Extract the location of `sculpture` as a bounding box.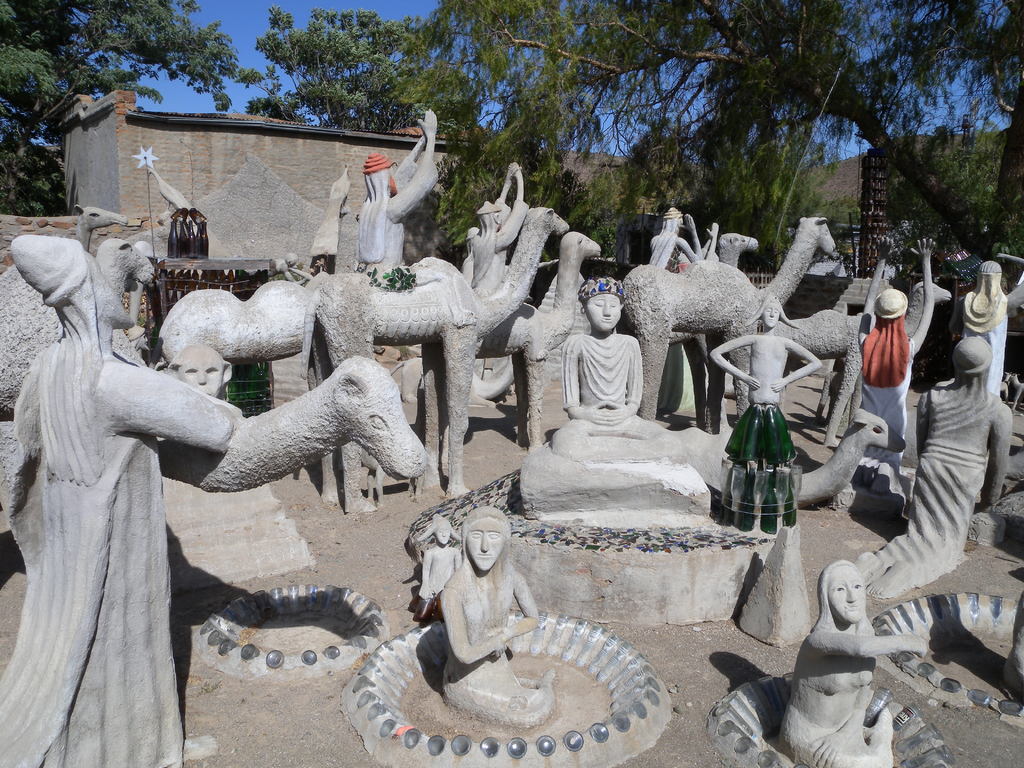
[471, 161, 533, 294].
